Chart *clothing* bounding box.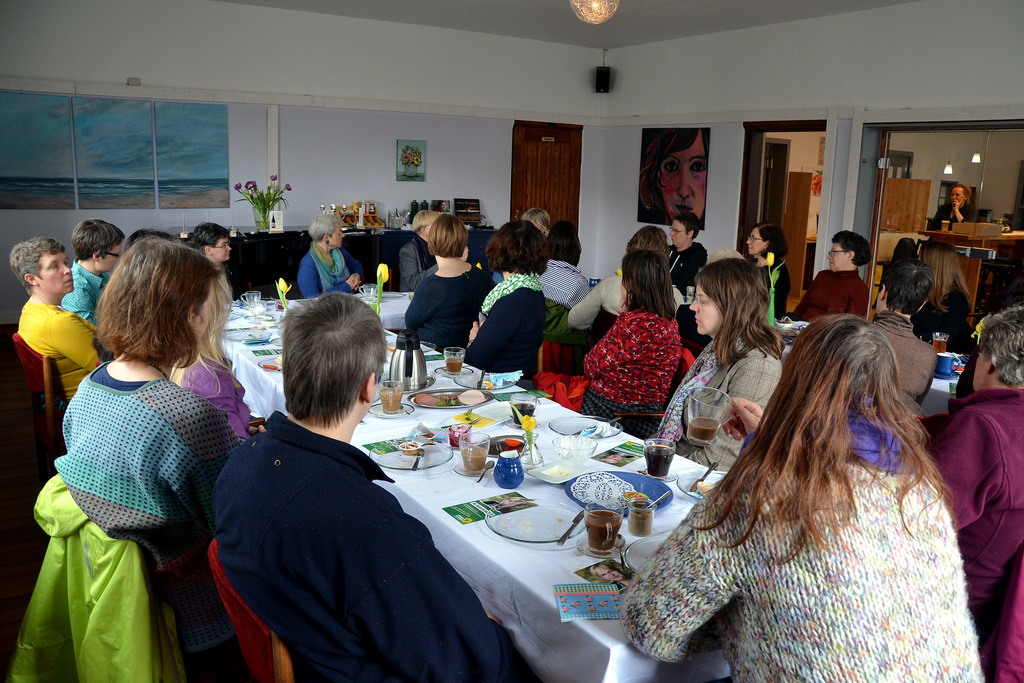
Charted: [566, 317, 660, 445].
